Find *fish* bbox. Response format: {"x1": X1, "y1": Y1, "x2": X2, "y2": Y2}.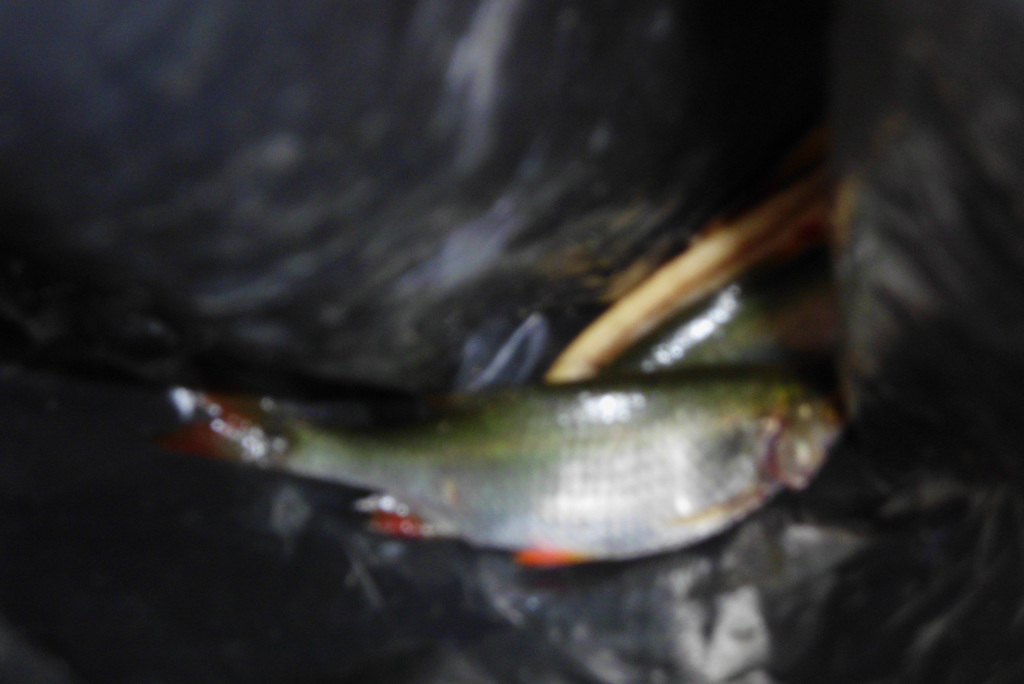
{"x1": 165, "y1": 291, "x2": 859, "y2": 592}.
